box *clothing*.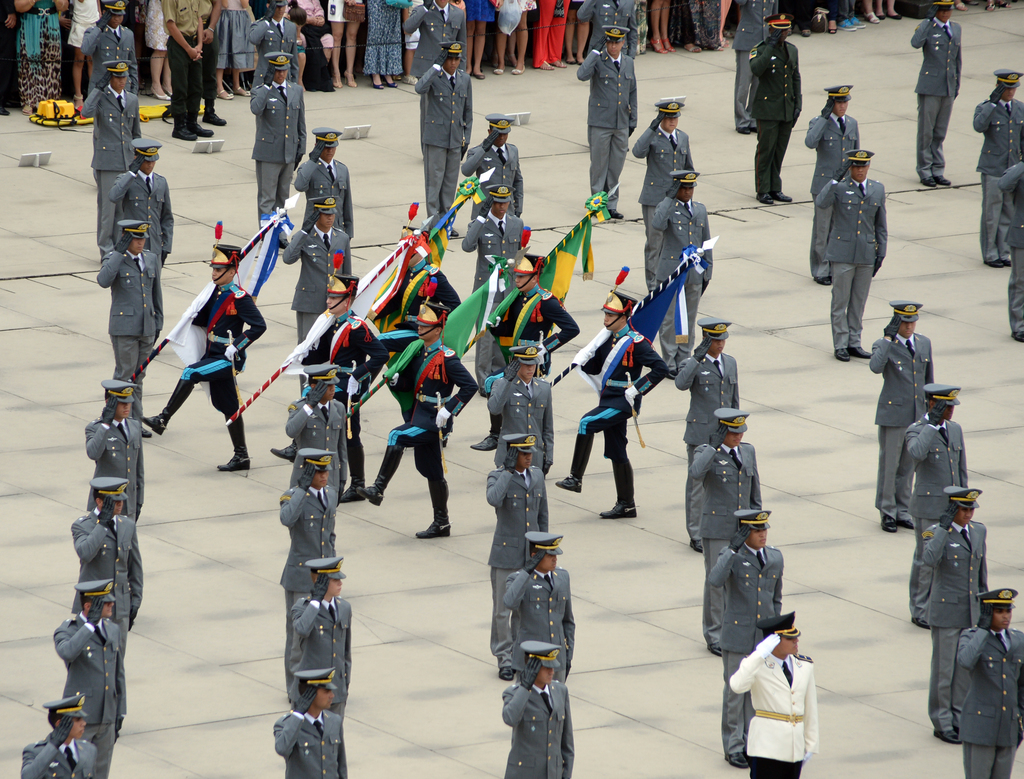
box=[663, 0, 695, 40].
